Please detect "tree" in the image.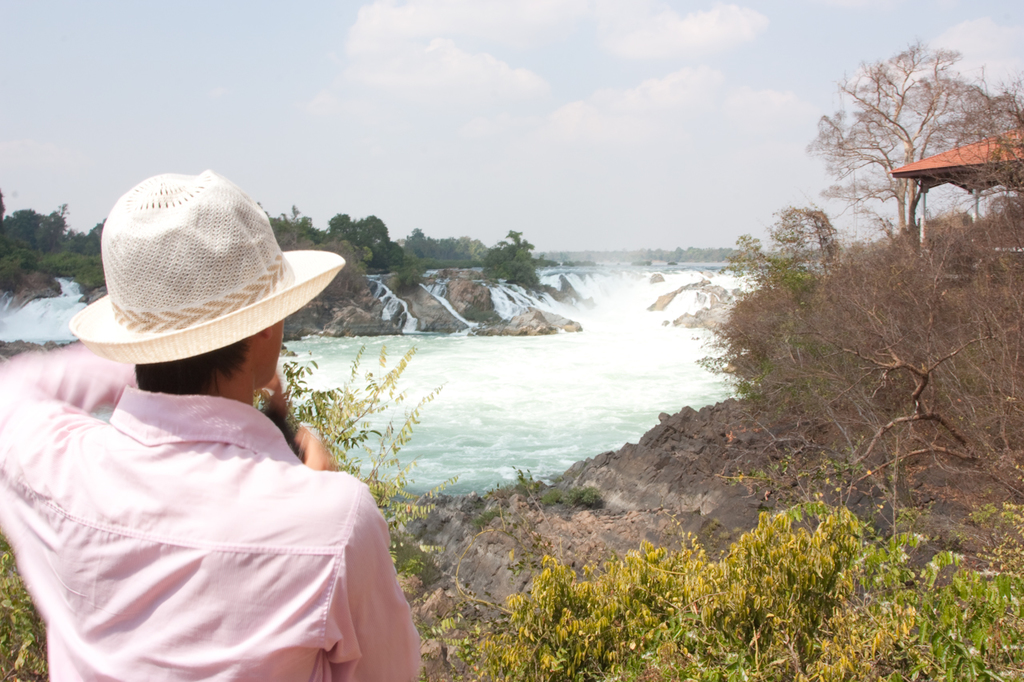
{"left": 807, "top": 36, "right": 1018, "bottom": 276}.
